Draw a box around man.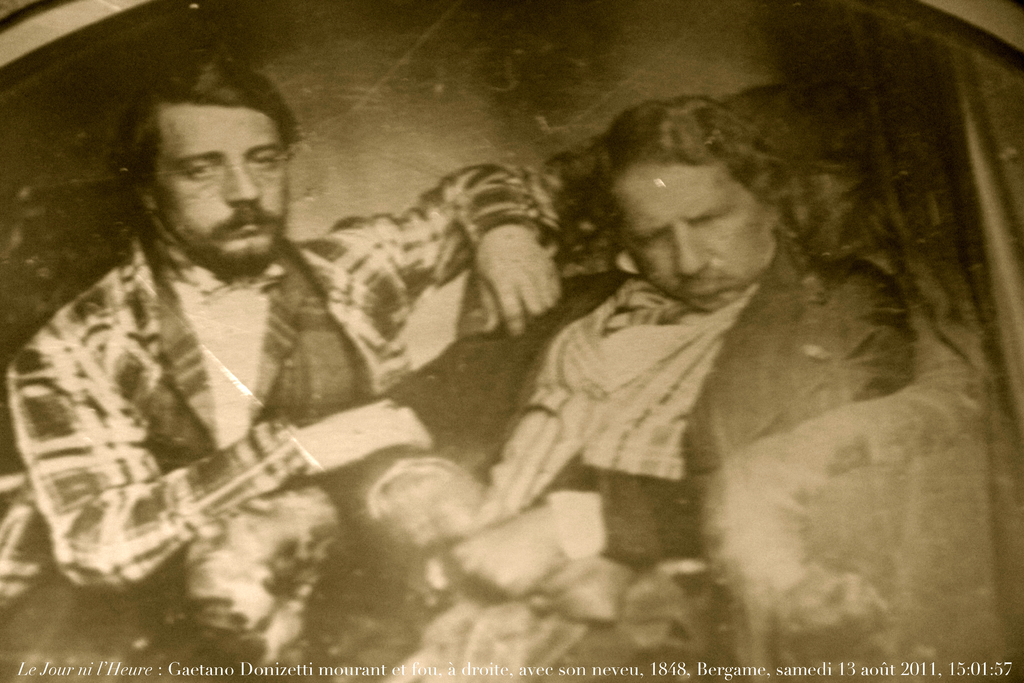
<bbox>9, 35, 571, 682</bbox>.
